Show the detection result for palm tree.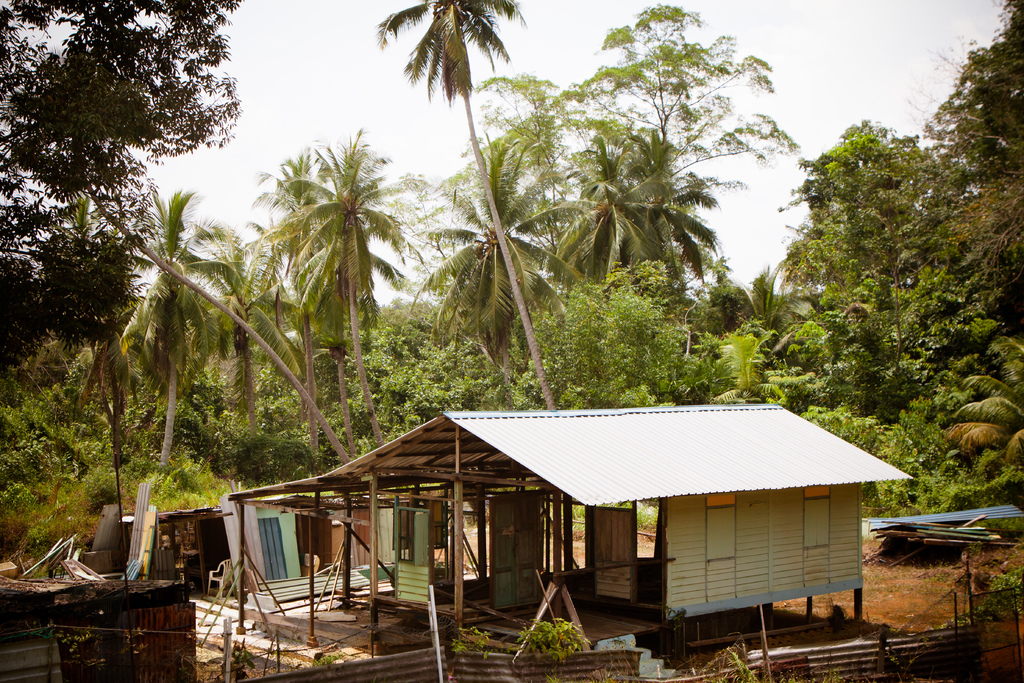
detection(253, 145, 395, 432).
